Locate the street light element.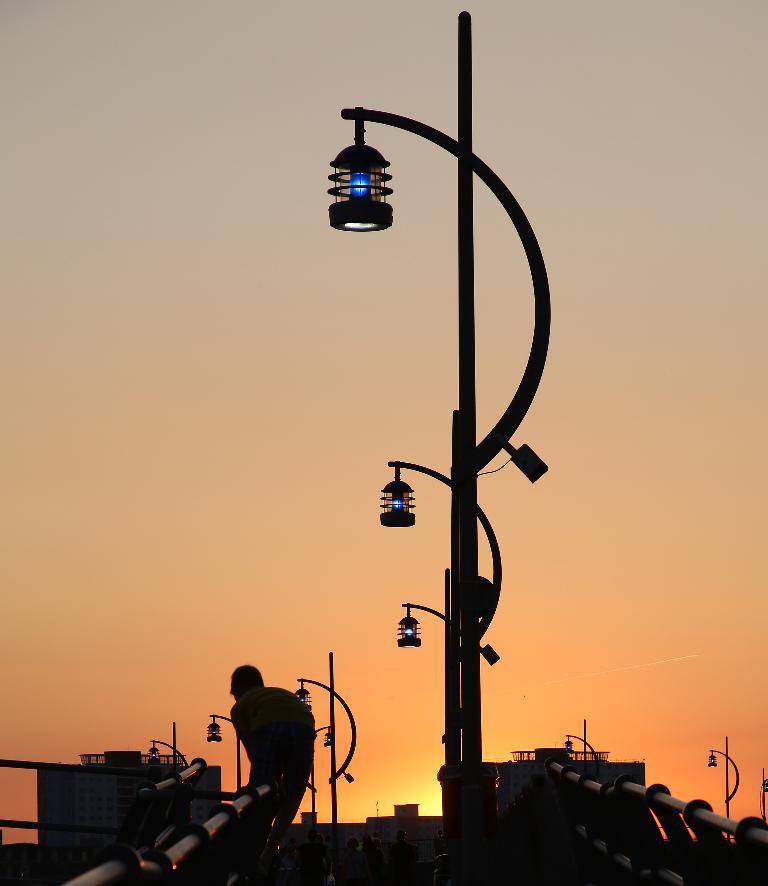
Element bbox: (388,597,508,812).
